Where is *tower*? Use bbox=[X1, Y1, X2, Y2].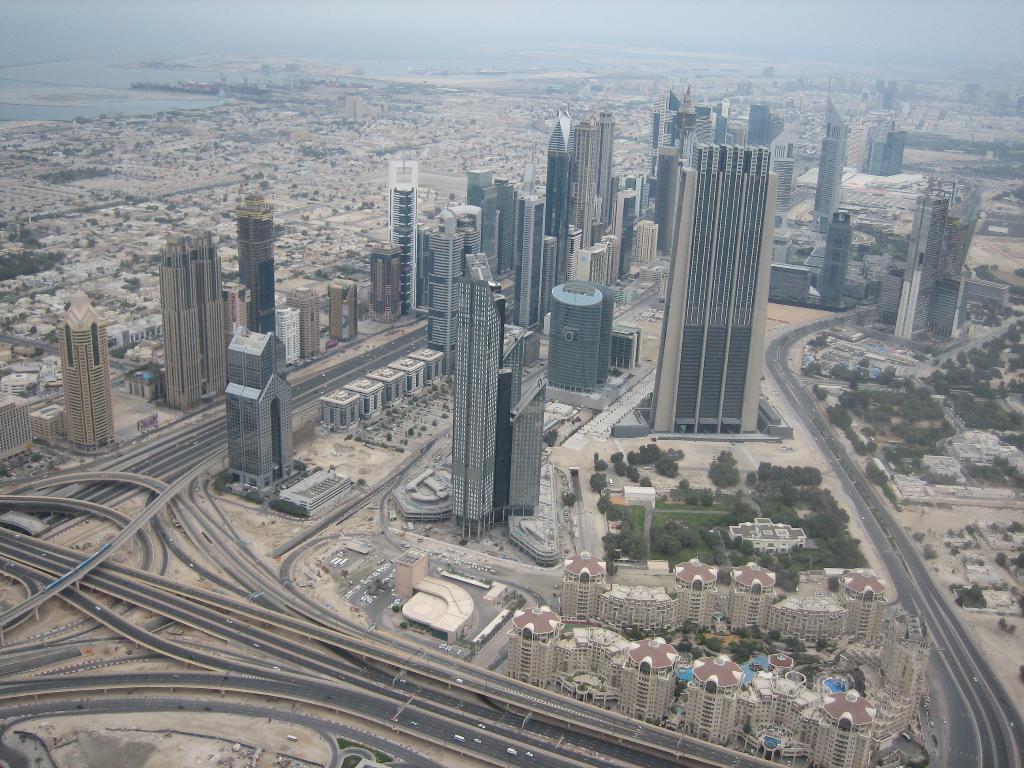
bbox=[654, 140, 762, 436].
